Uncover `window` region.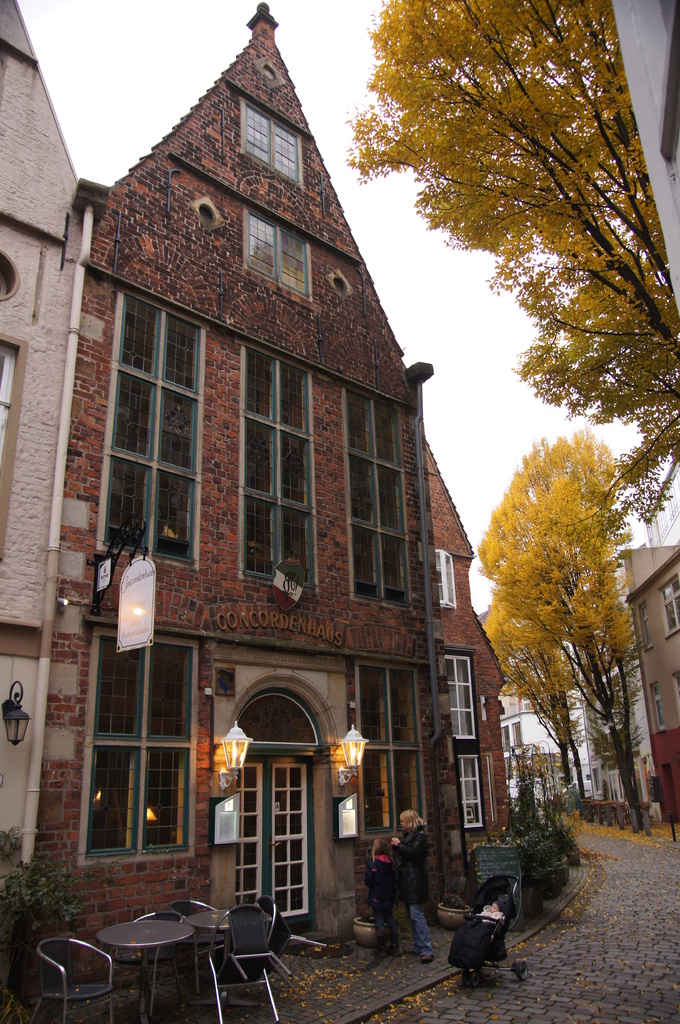
Uncovered: {"left": 239, "top": 351, "right": 317, "bottom": 589}.
